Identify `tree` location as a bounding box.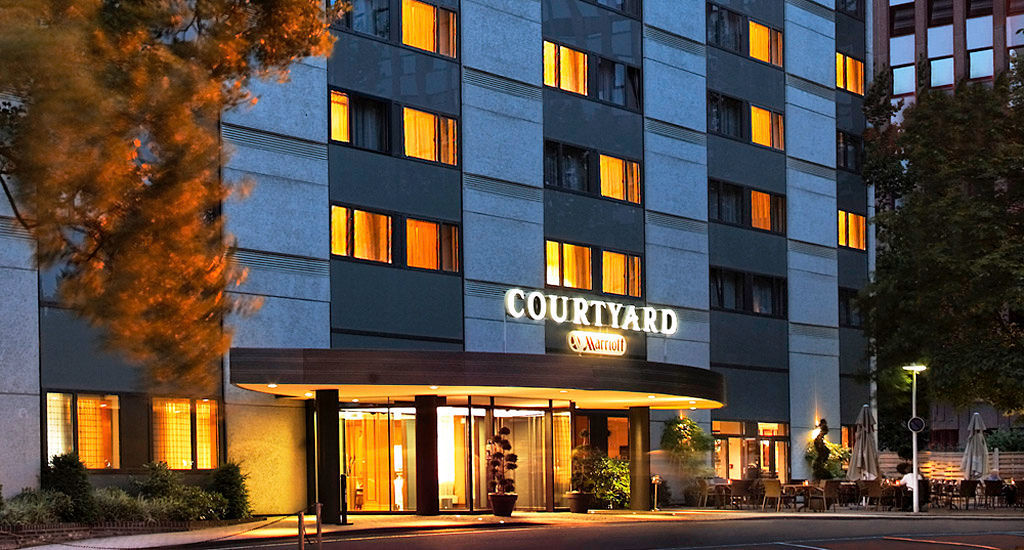
866:58:1015:457.
